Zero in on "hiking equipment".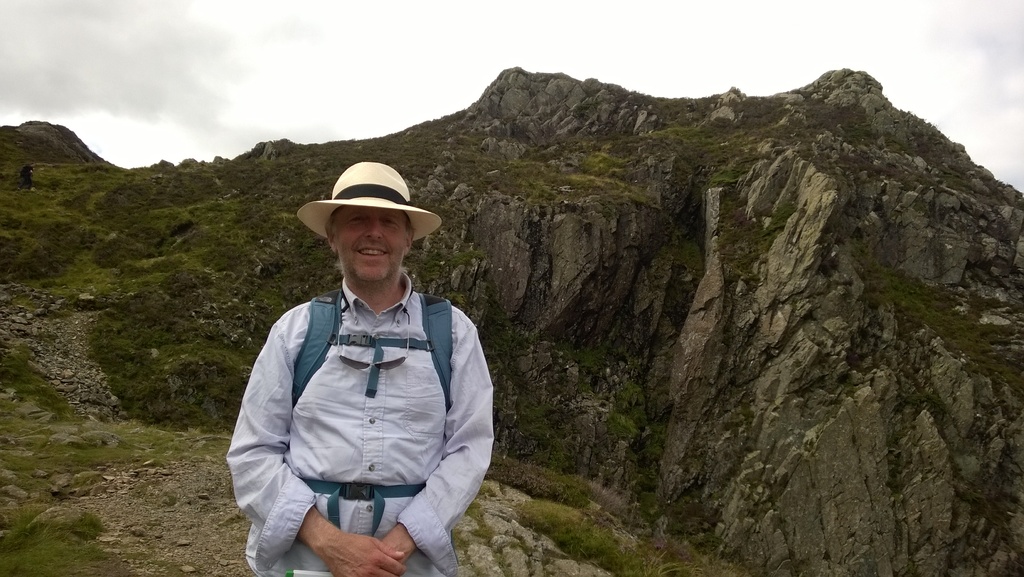
Zeroed in: 287/292/457/539.
